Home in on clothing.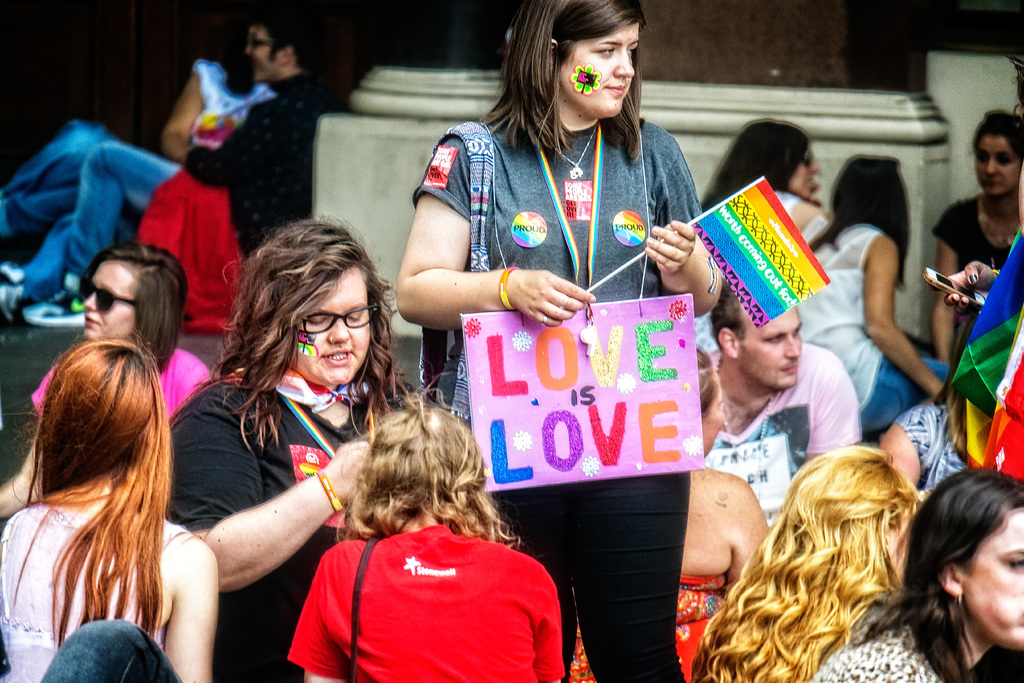
Homed in at BBox(4, 513, 182, 682).
